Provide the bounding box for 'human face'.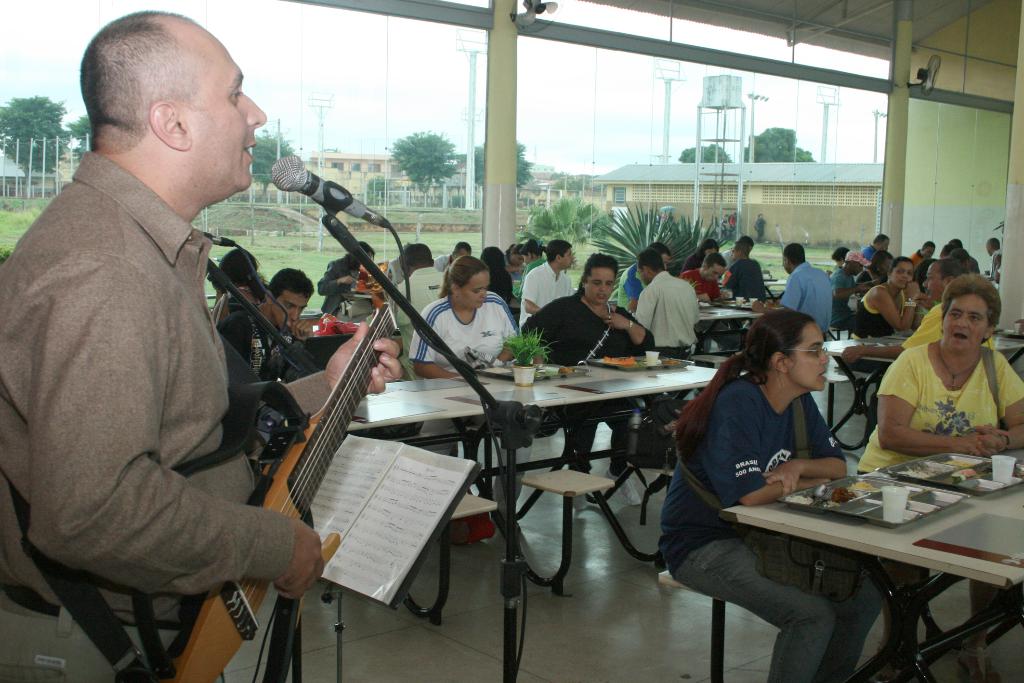
l=883, t=259, r=892, b=273.
